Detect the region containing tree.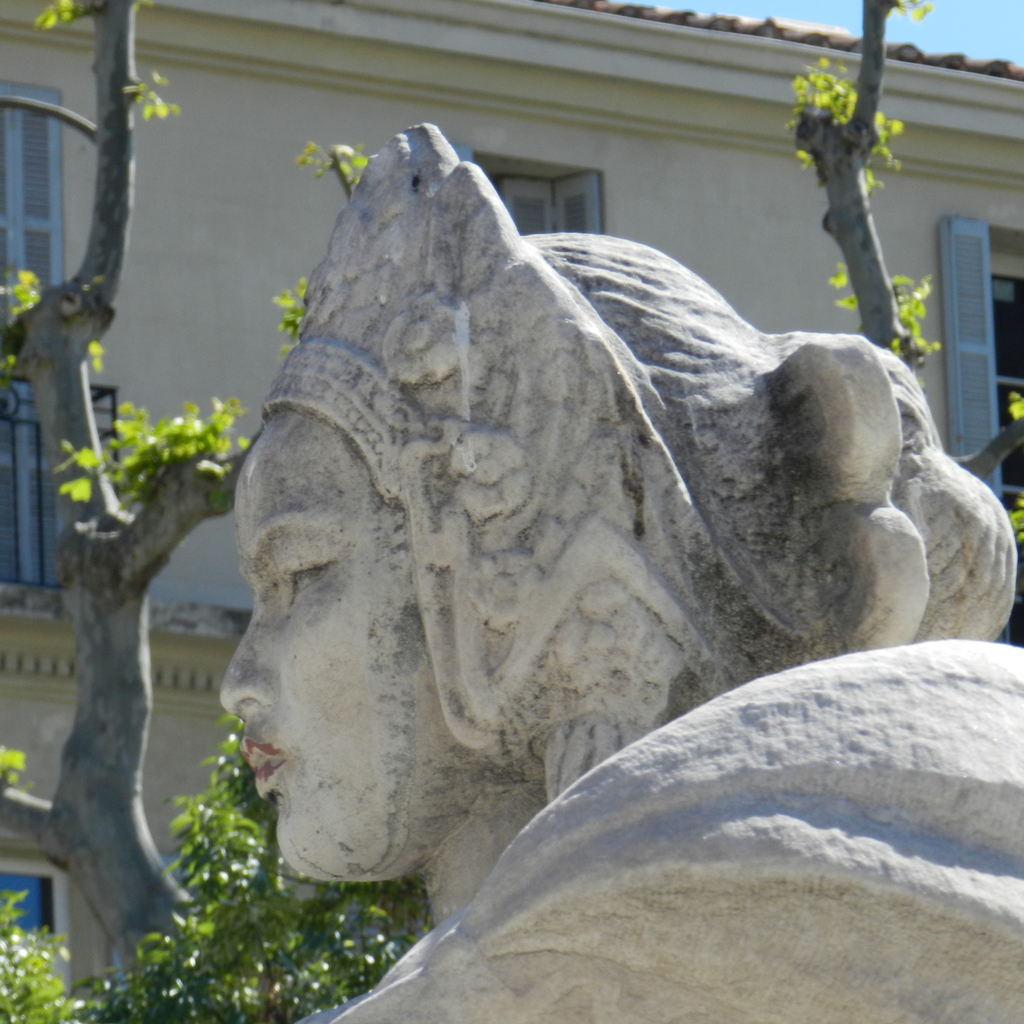
(left=0, top=0, right=1023, bottom=1023).
